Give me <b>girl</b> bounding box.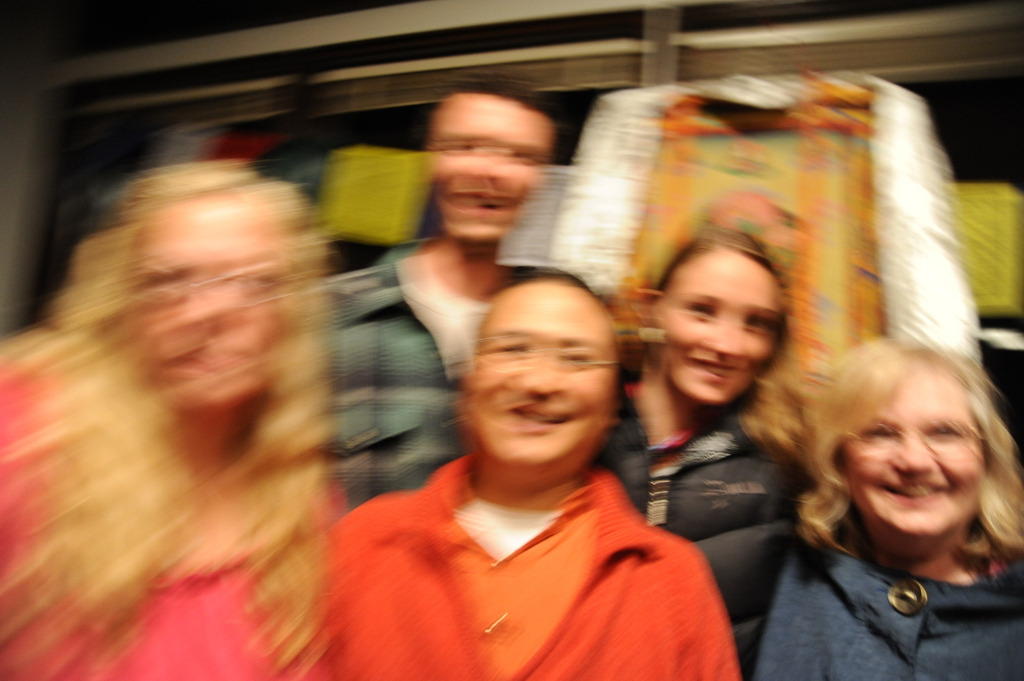
Rect(602, 225, 799, 641).
